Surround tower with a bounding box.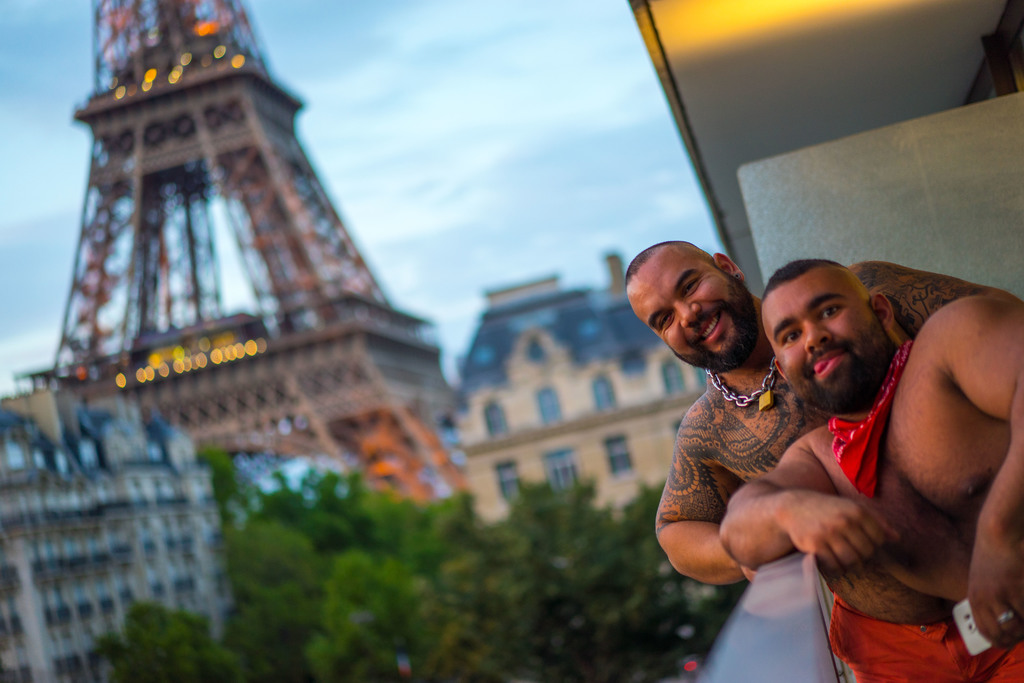
l=37, t=6, r=454, b=523.
